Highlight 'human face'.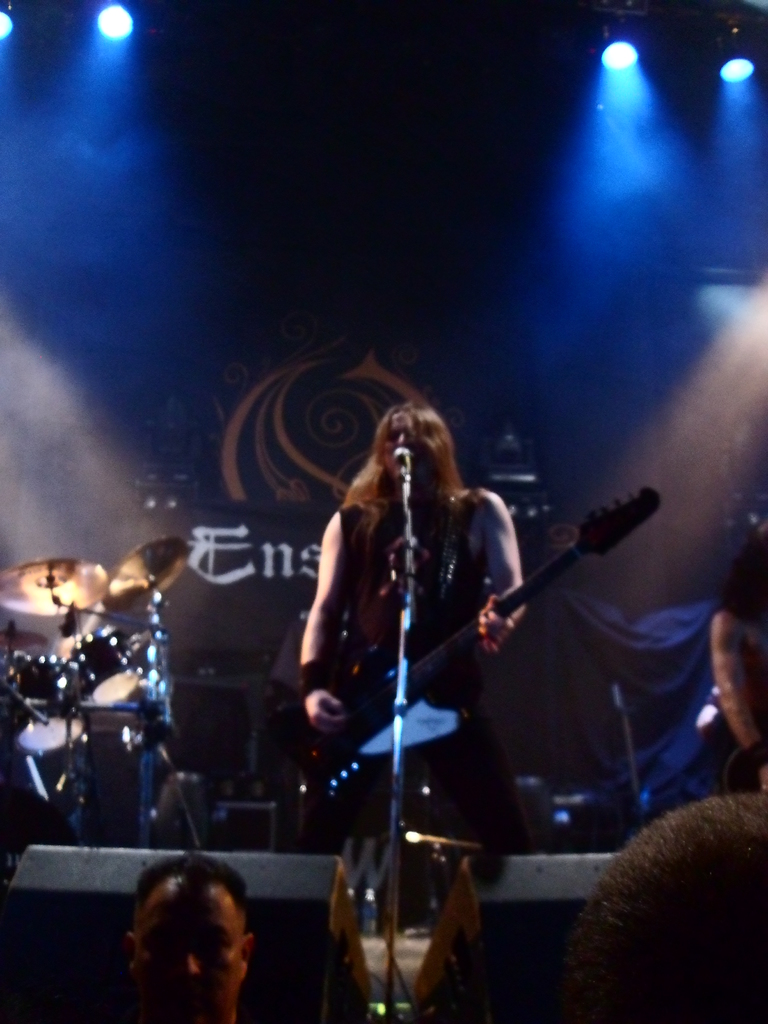
Highlighted region: detection(136, 880, 244, 1021).
